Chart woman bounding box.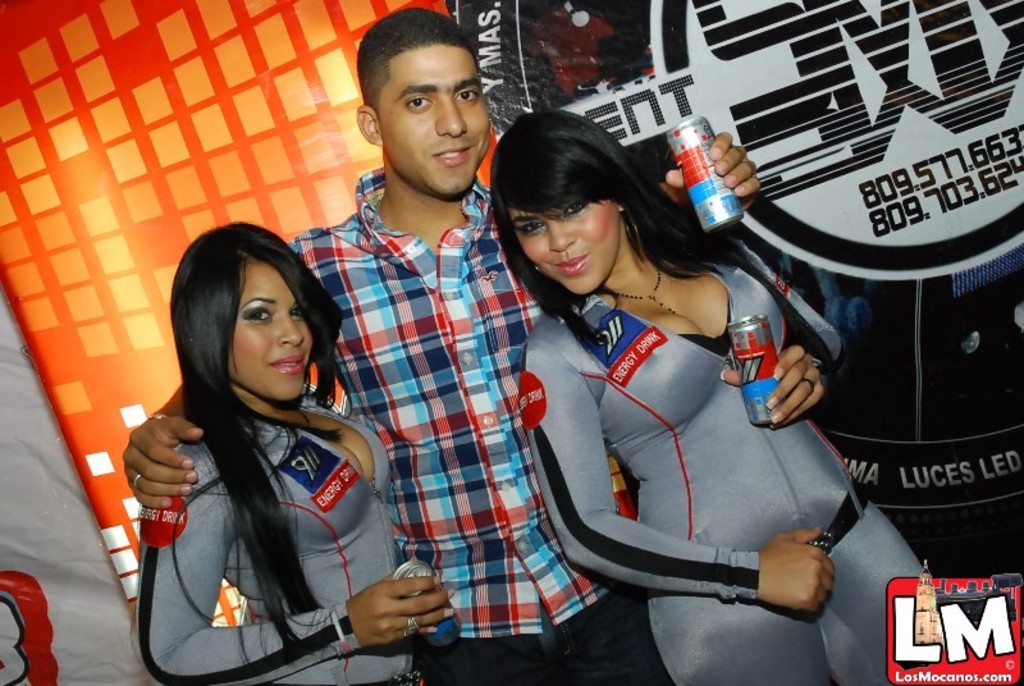
Charted: rect(474, 108, 854, 666).
